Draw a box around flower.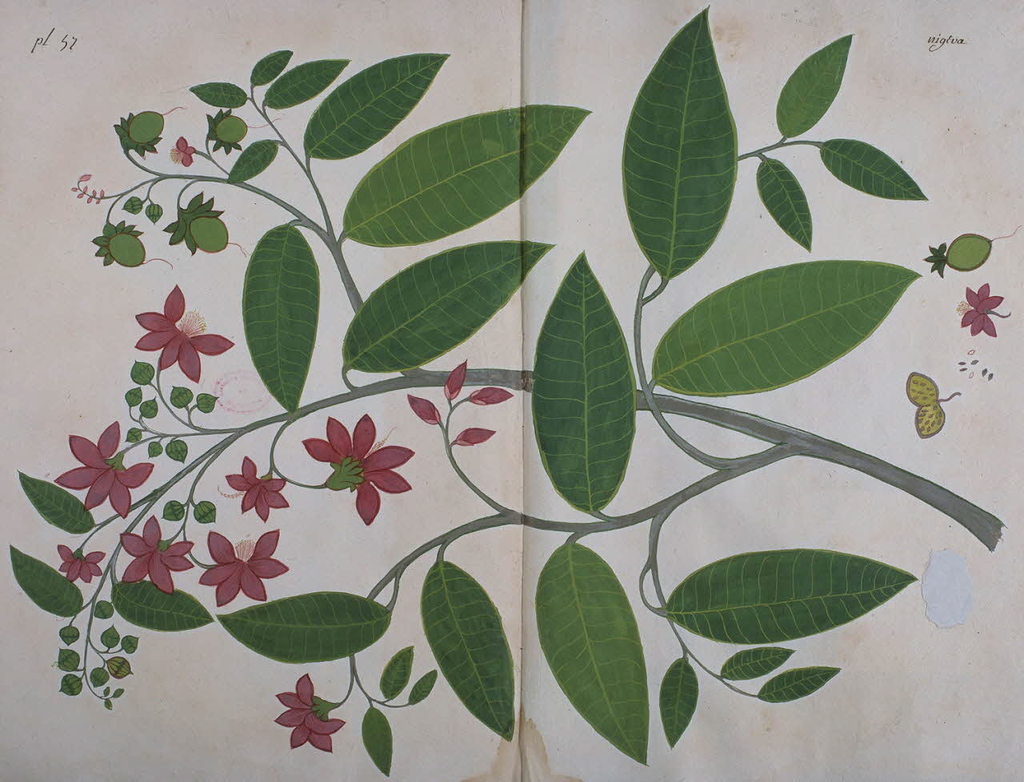
bbox(269, 678, 349, 754).
